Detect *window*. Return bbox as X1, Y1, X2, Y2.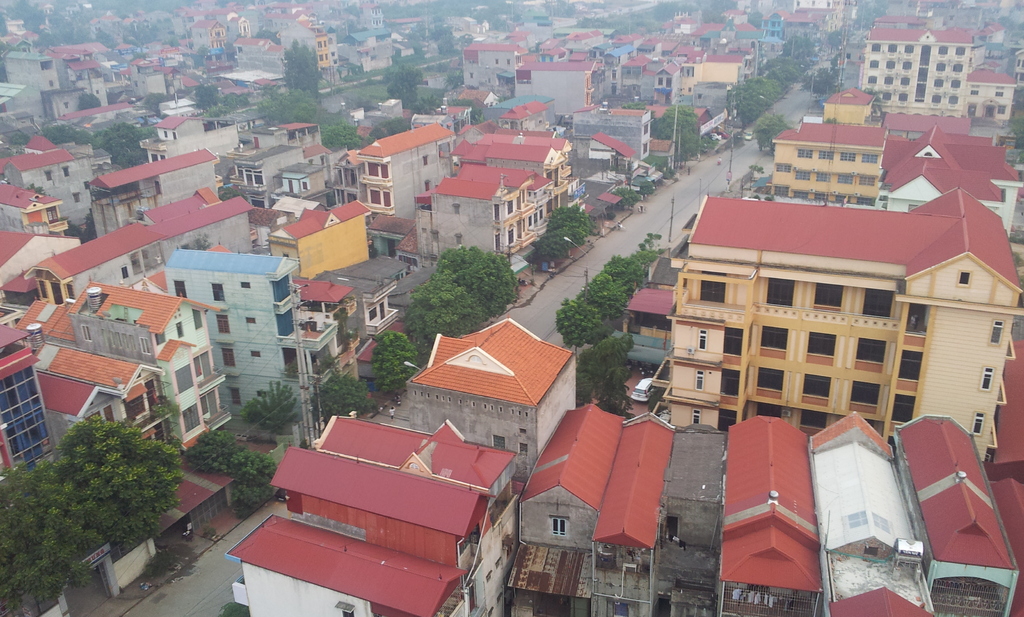
614, 604, 628, 616.
